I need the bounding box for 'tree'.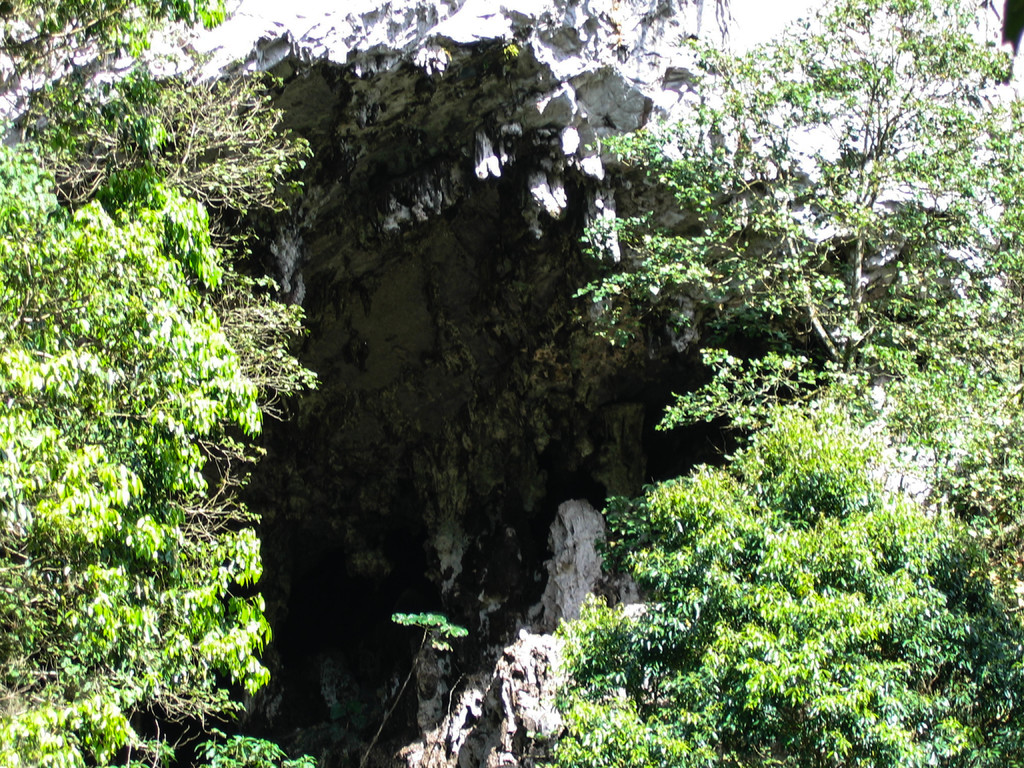
Here it is: [520,0,1023,767].
